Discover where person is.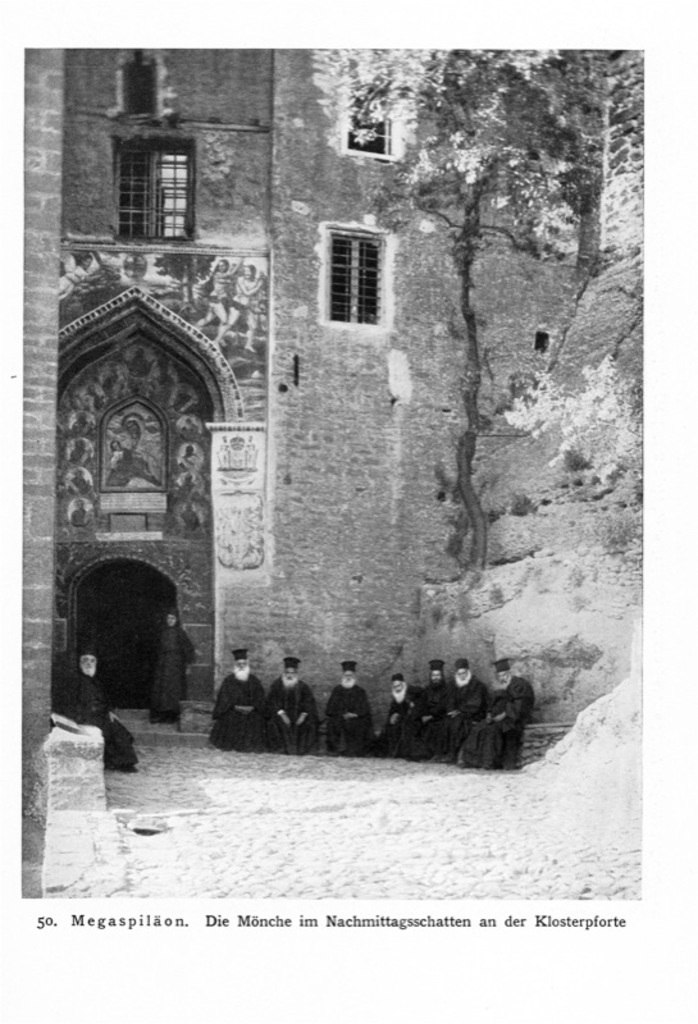
Discovered at [x1=152, y1=607, x2=197, y2=721].
